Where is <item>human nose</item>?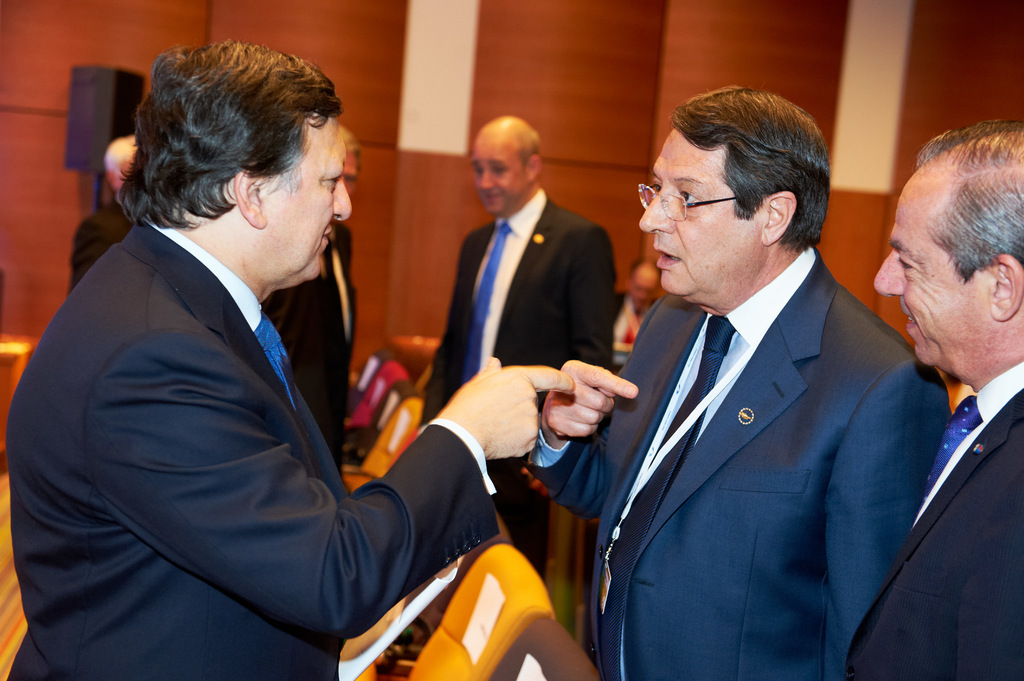
<region>636, 182, 676, 233</region>.
